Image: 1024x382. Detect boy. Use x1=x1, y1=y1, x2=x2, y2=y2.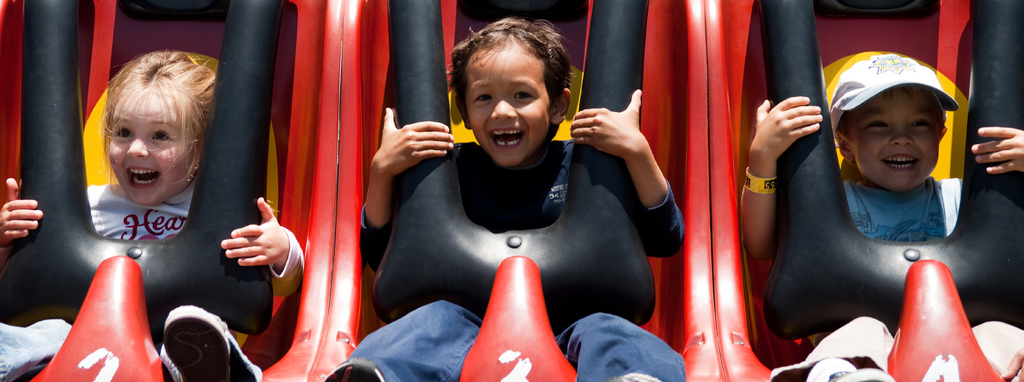
x1=744, y1=42, x2=987, y2=341.
